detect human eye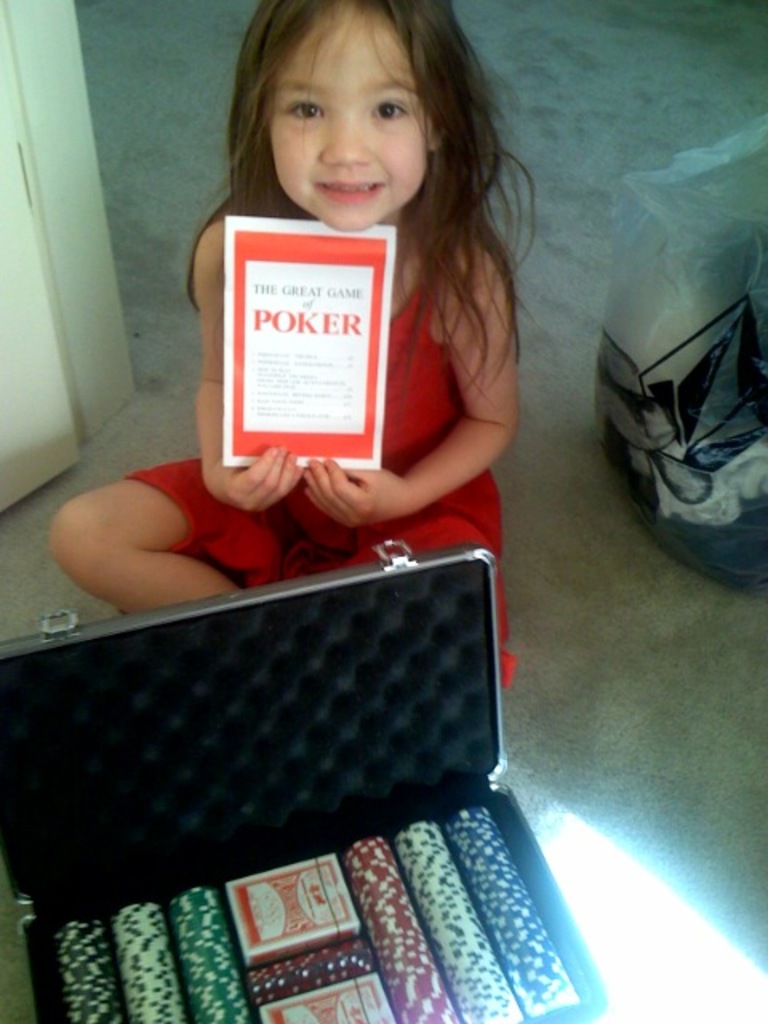
x1=366 y1=93 x2=413 y2=125
